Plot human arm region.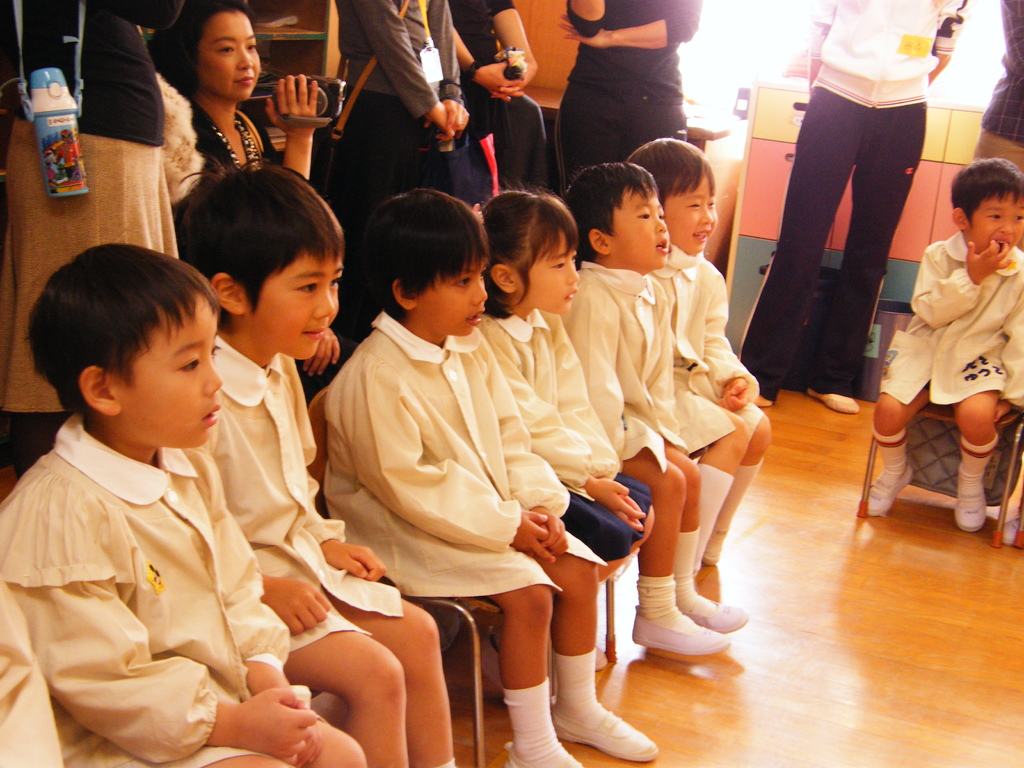
Plotted at (262, 569, 331, 640).
